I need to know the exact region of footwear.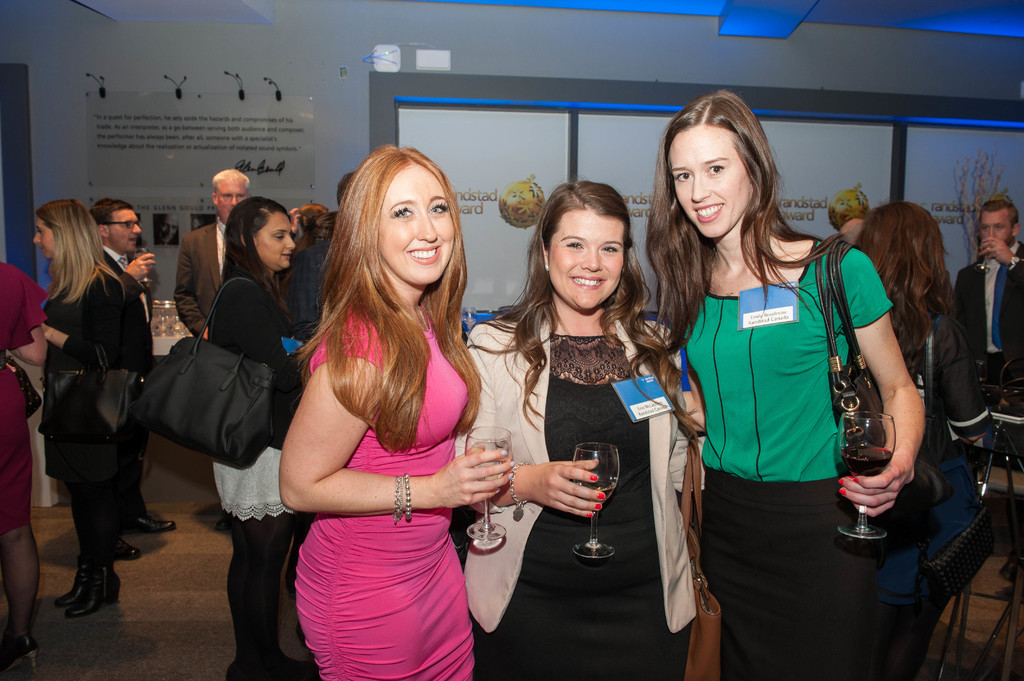
Region: 116/547/138/561.
